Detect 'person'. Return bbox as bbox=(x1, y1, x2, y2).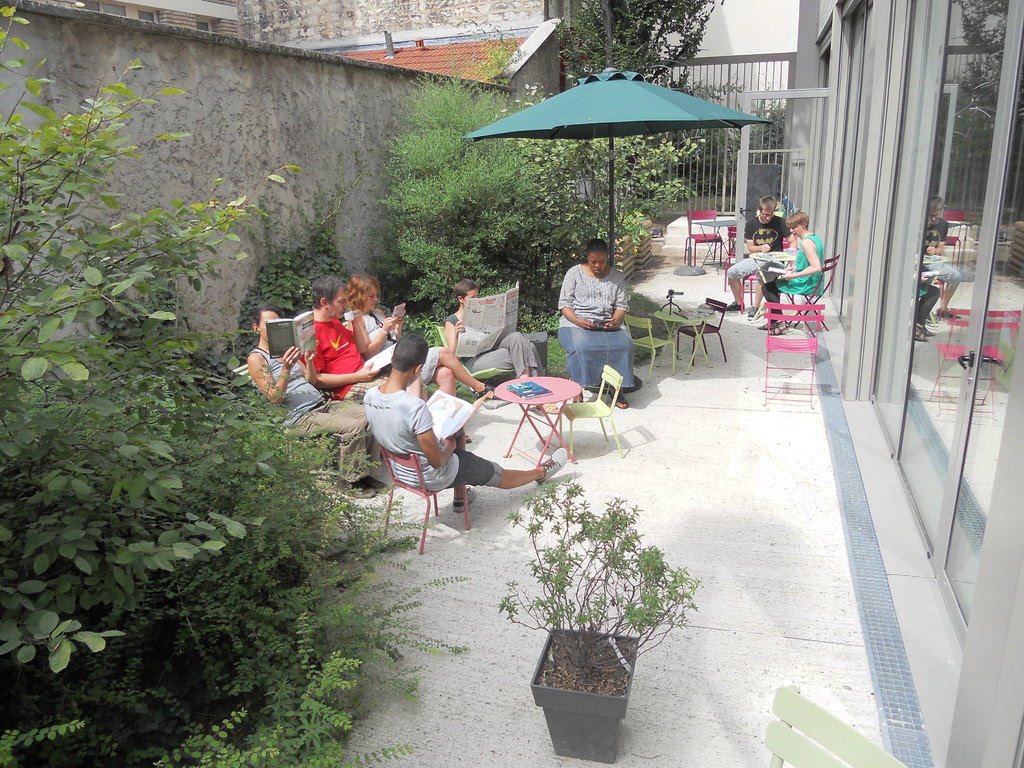
bbox=(727, 196, 790, 318).
